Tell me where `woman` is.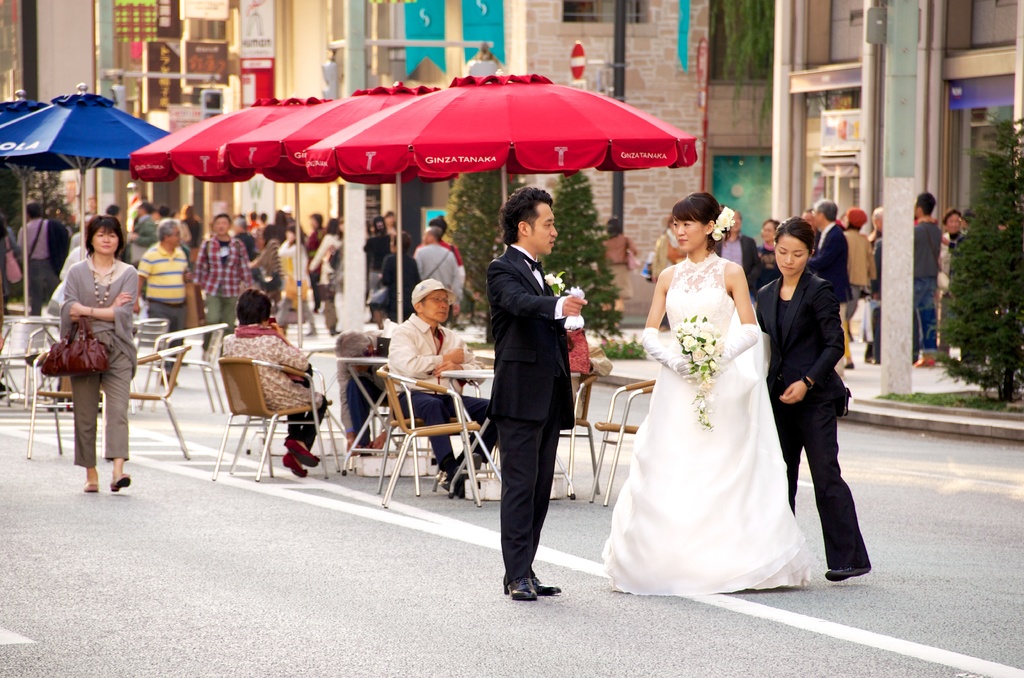
`woman` is at bbox=[598, 195, 814, 591].
